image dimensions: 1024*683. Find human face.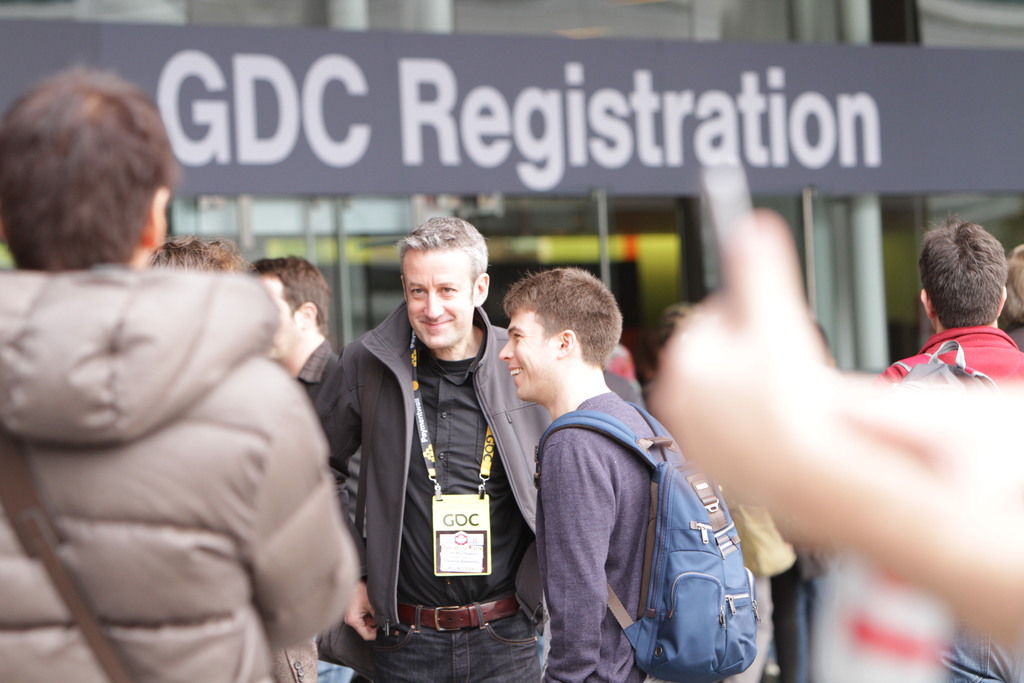
{"x1": 499, "y1": 308, "x2": 555, "y2": 399}.
